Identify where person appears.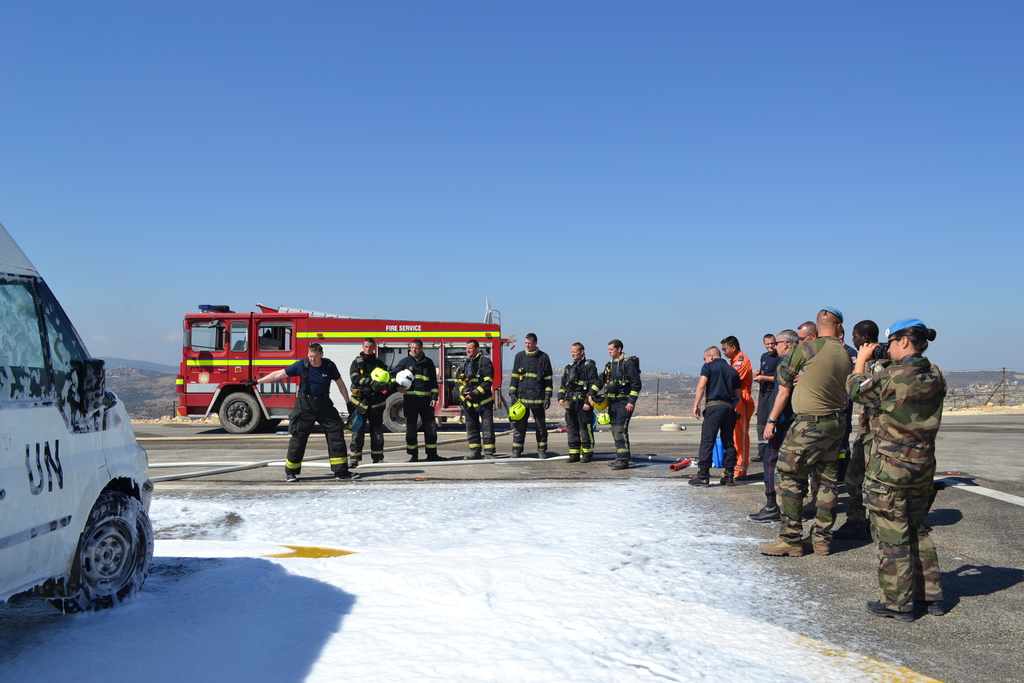
Appears at (454,340,493,458).
